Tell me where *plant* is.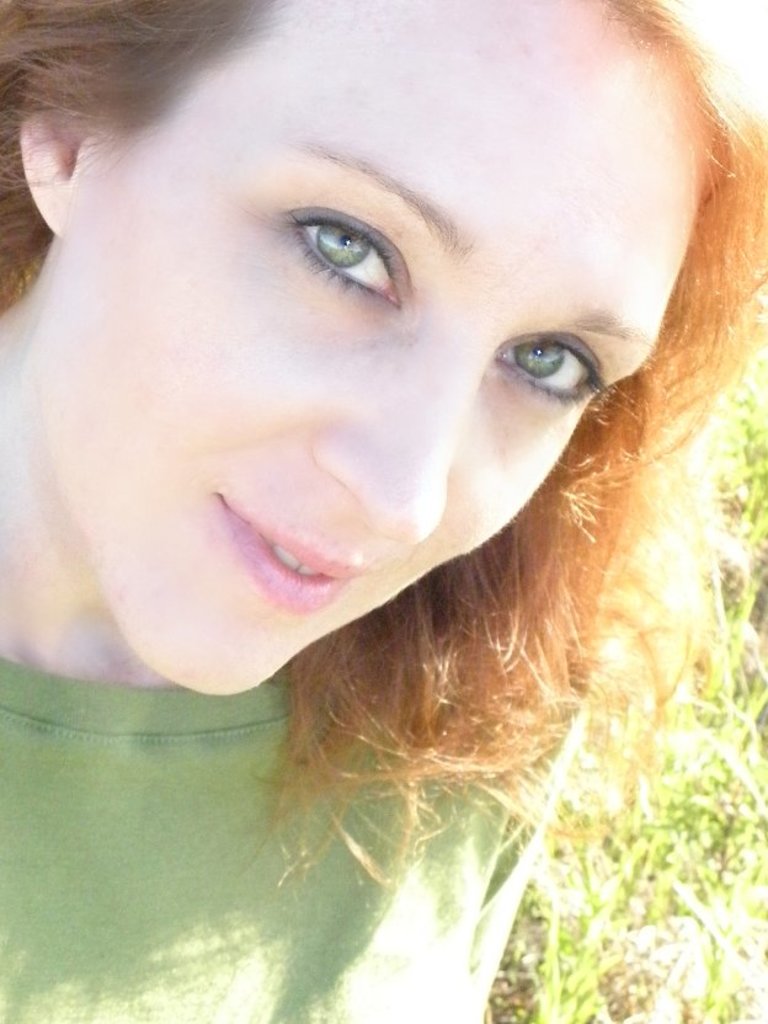
*plant* is at (x1=660, y1=864, x2=767, y2=1023).
